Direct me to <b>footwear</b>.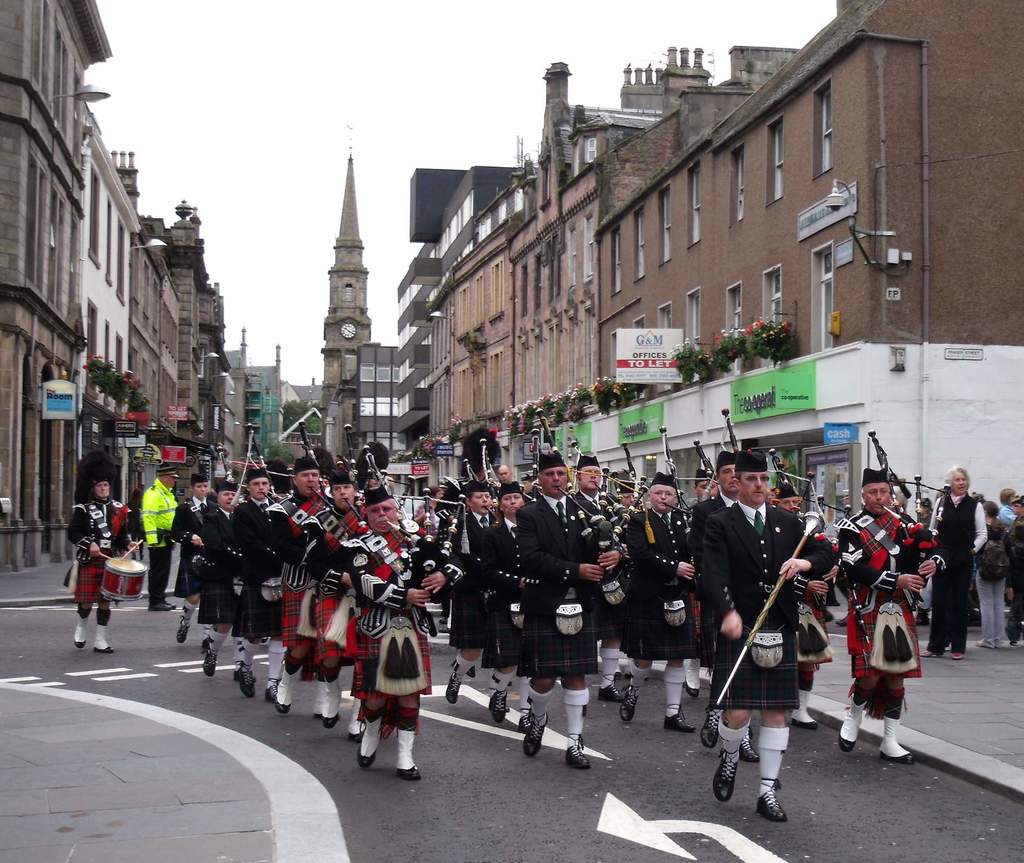
Direction: pyautogui.locateOnScreen(488, 693, 494, 711).
